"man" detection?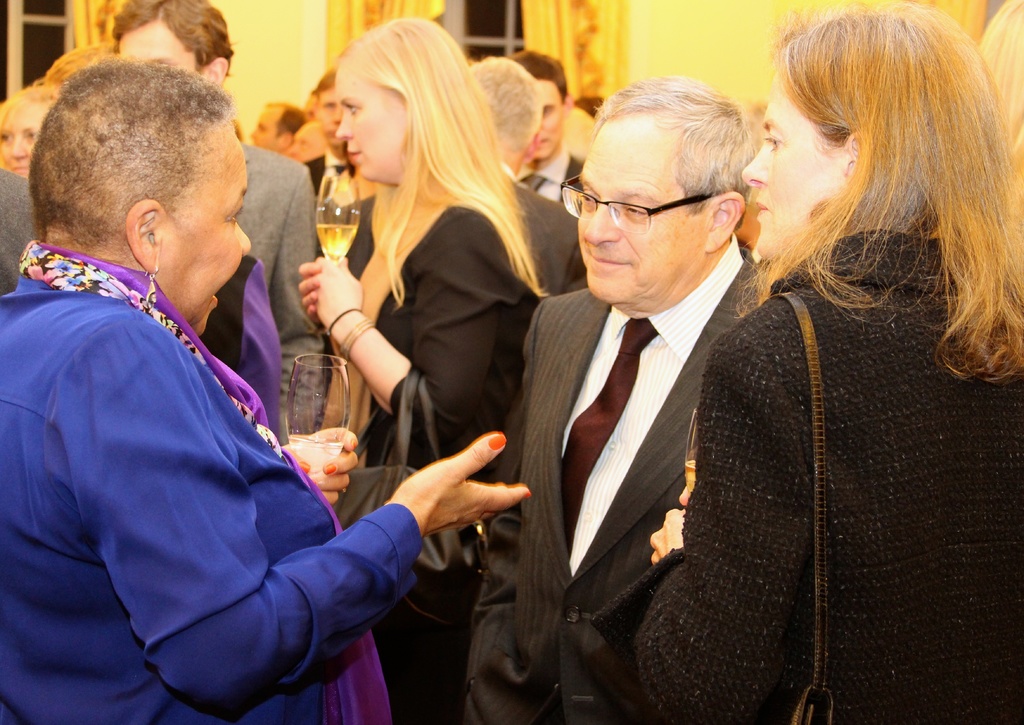
select_region(0, 168, 33, 294)
